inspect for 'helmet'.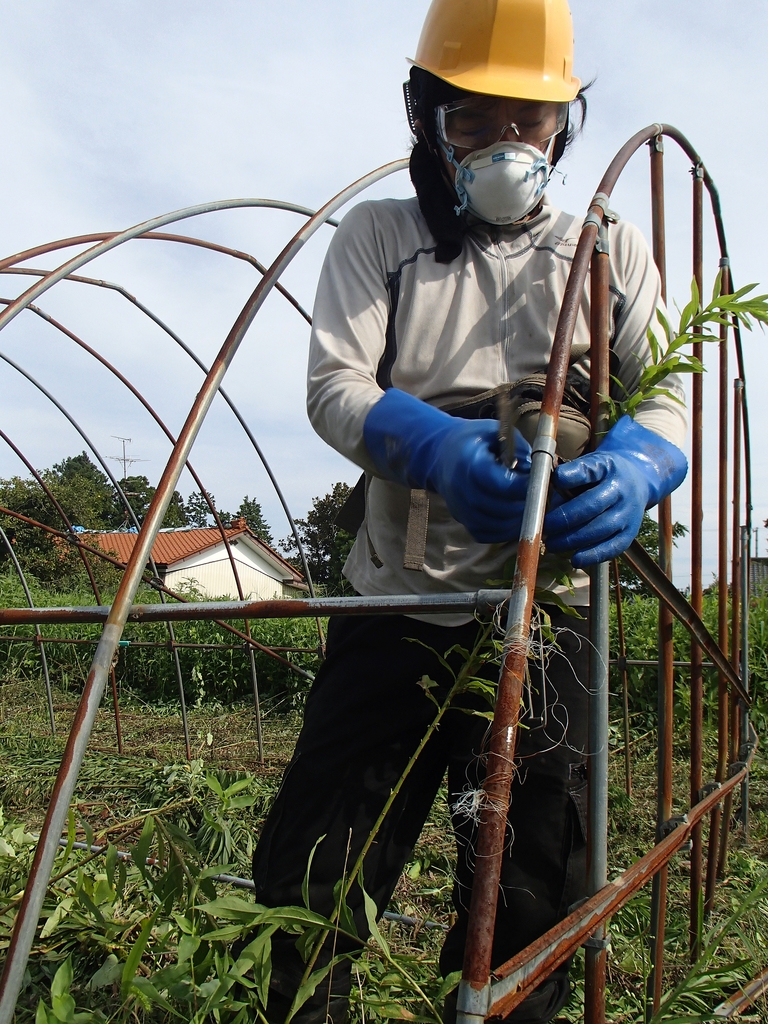
Inspection: x1=408 y1=9 x2=605 y2=222.
